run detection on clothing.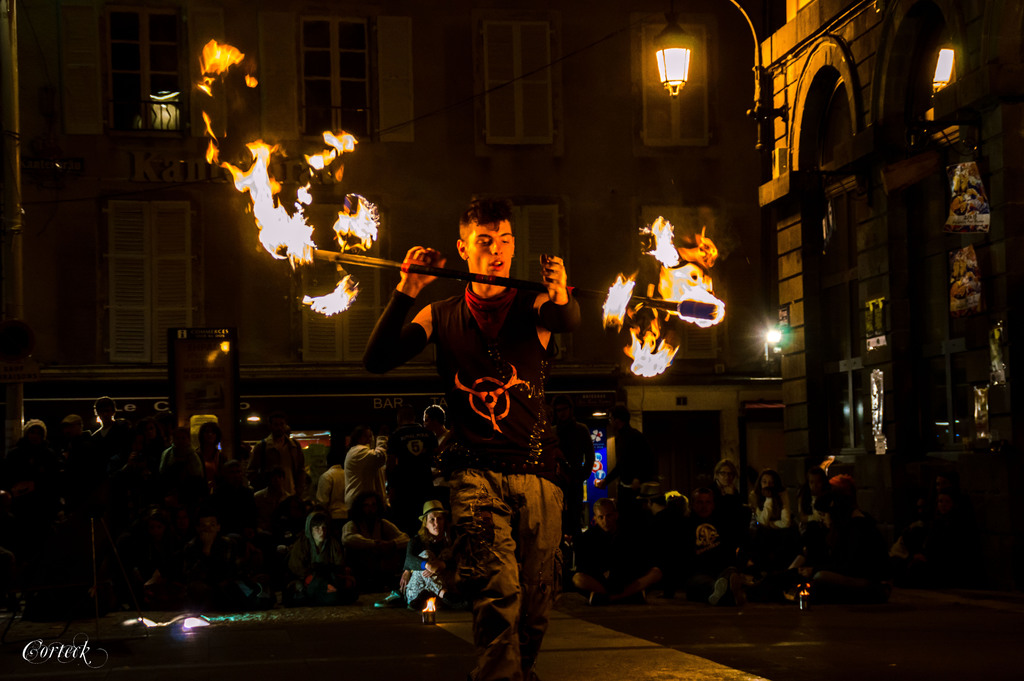
Result: bbox=[89, 420, 125, 598].
